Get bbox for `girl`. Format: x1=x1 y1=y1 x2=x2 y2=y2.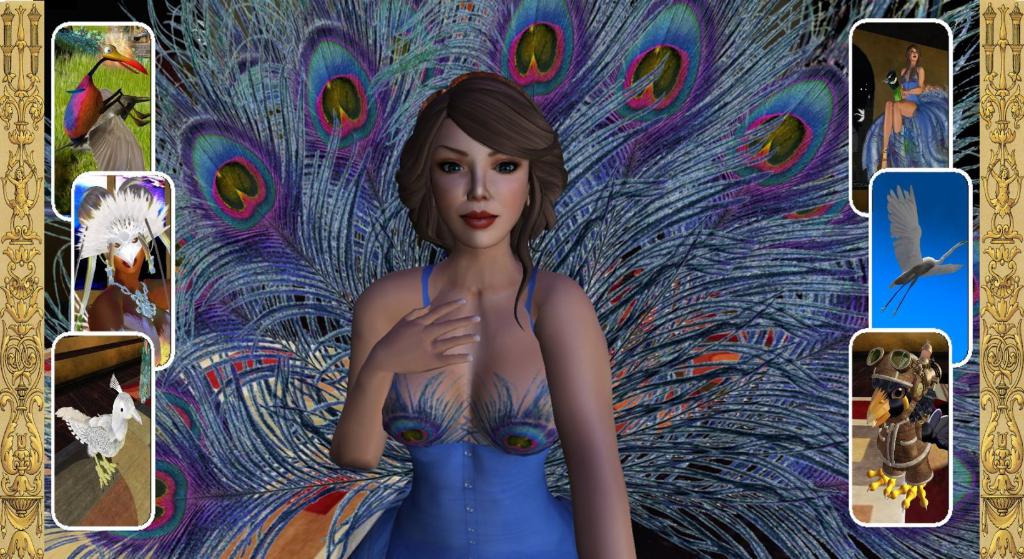
x1=321 y1=66 x2=642 y2=558.
